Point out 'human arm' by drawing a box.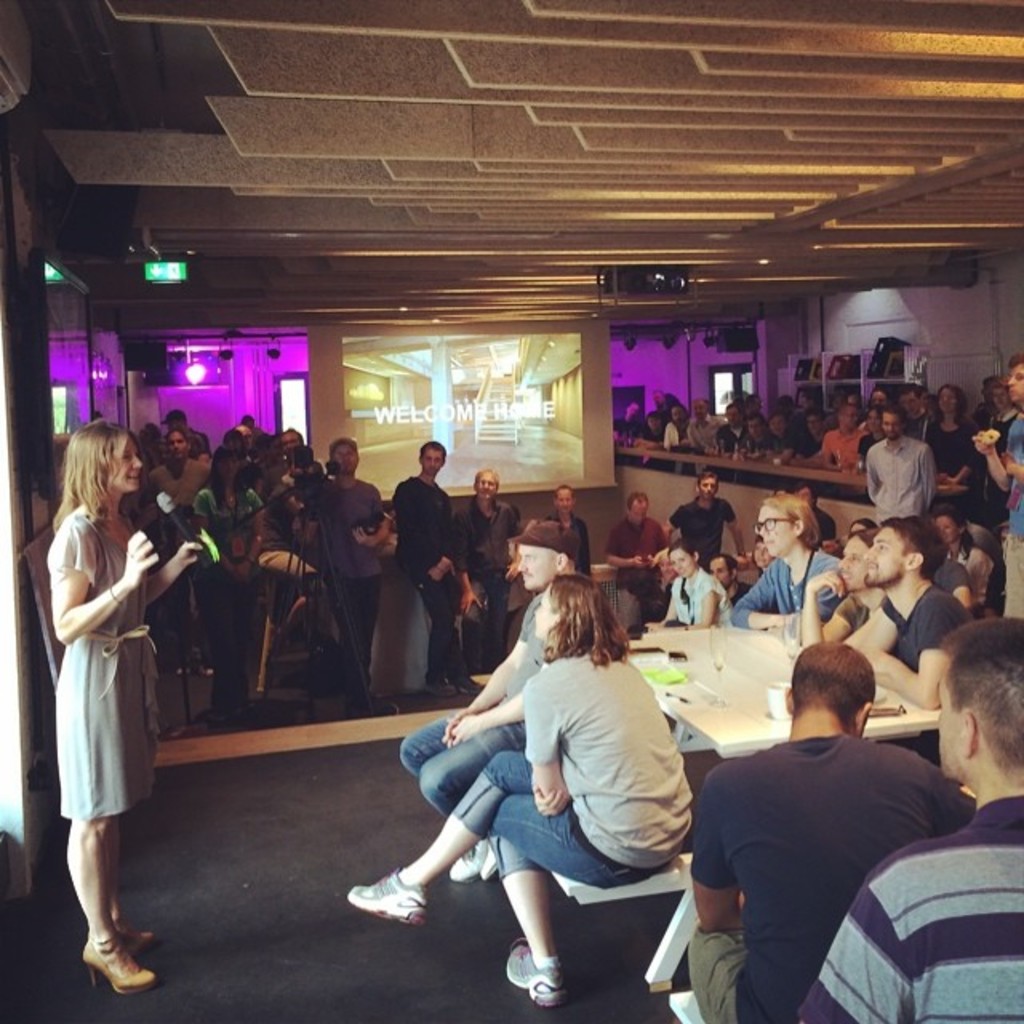
(672,803,734,918).
